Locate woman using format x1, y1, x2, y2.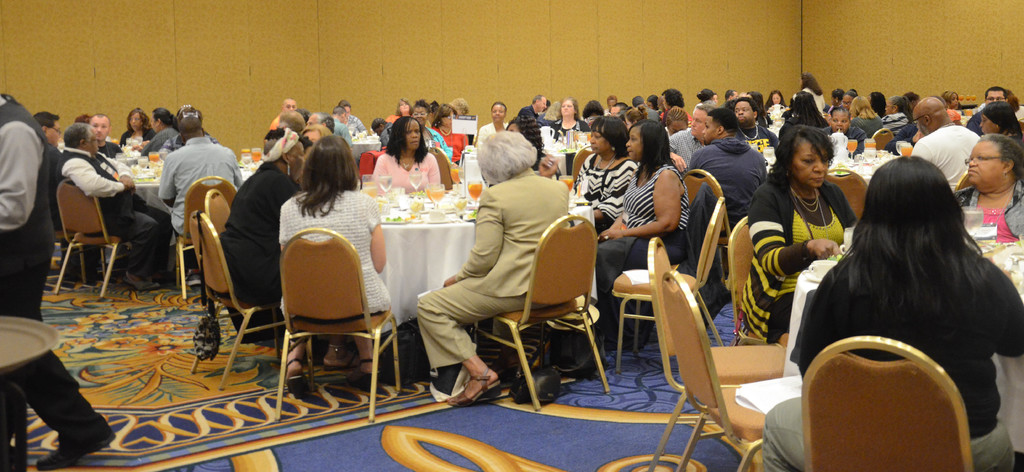
802, 76, 827, 110.
